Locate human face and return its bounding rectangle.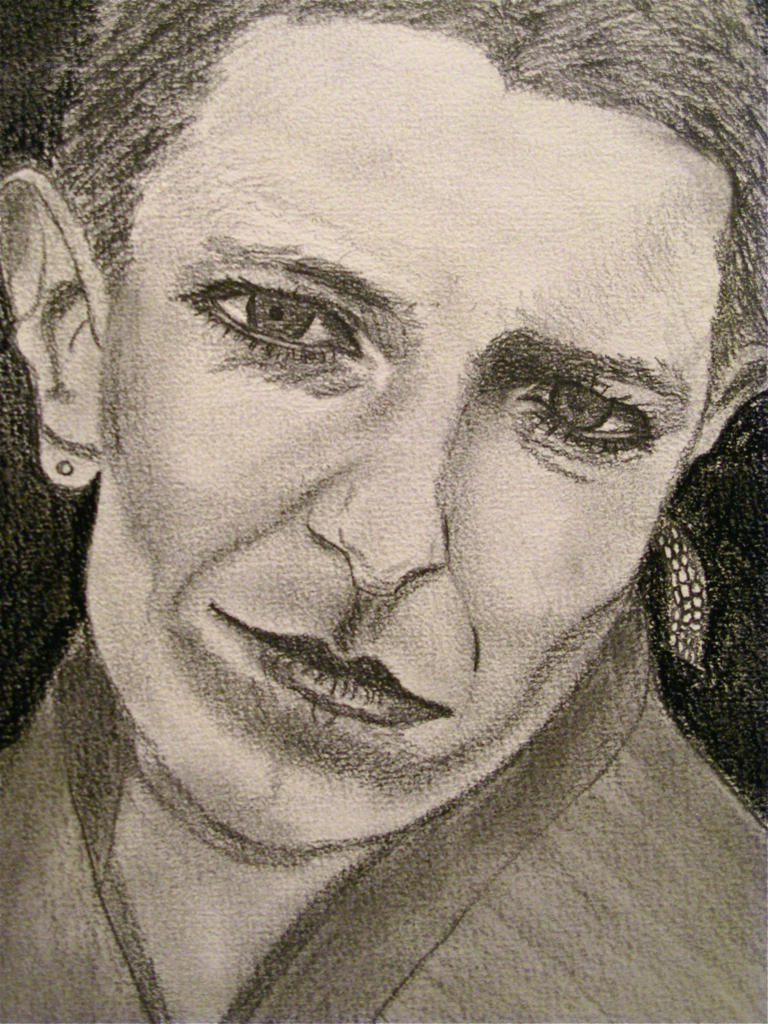
<region>88, 33, 737, 835</region>.
